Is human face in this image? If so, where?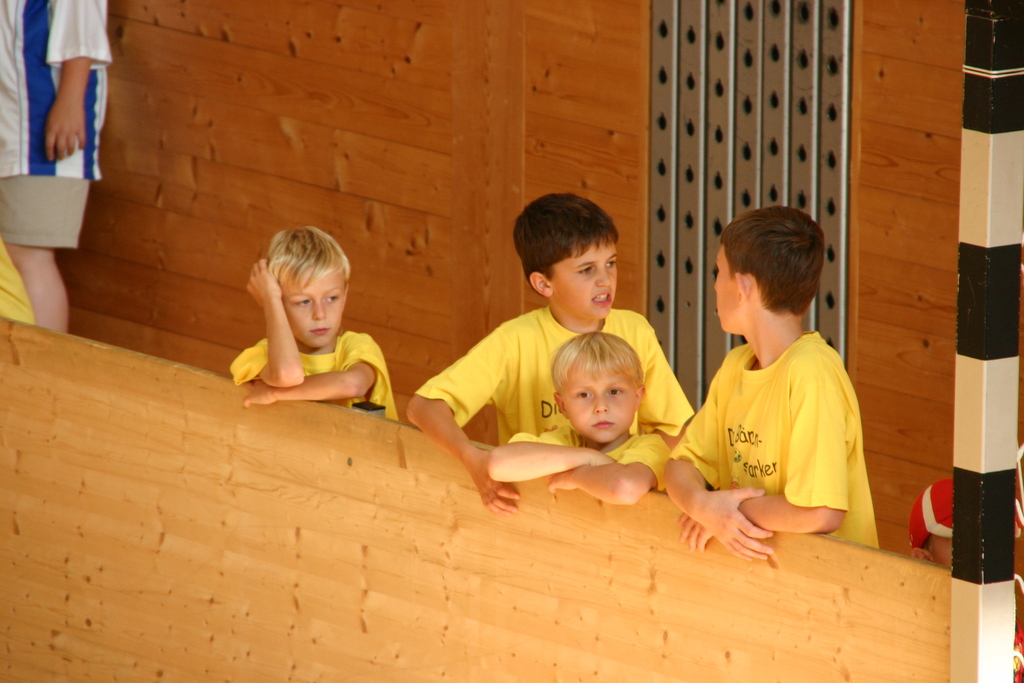
Yes, at box=[284, 261, 347, 349].
